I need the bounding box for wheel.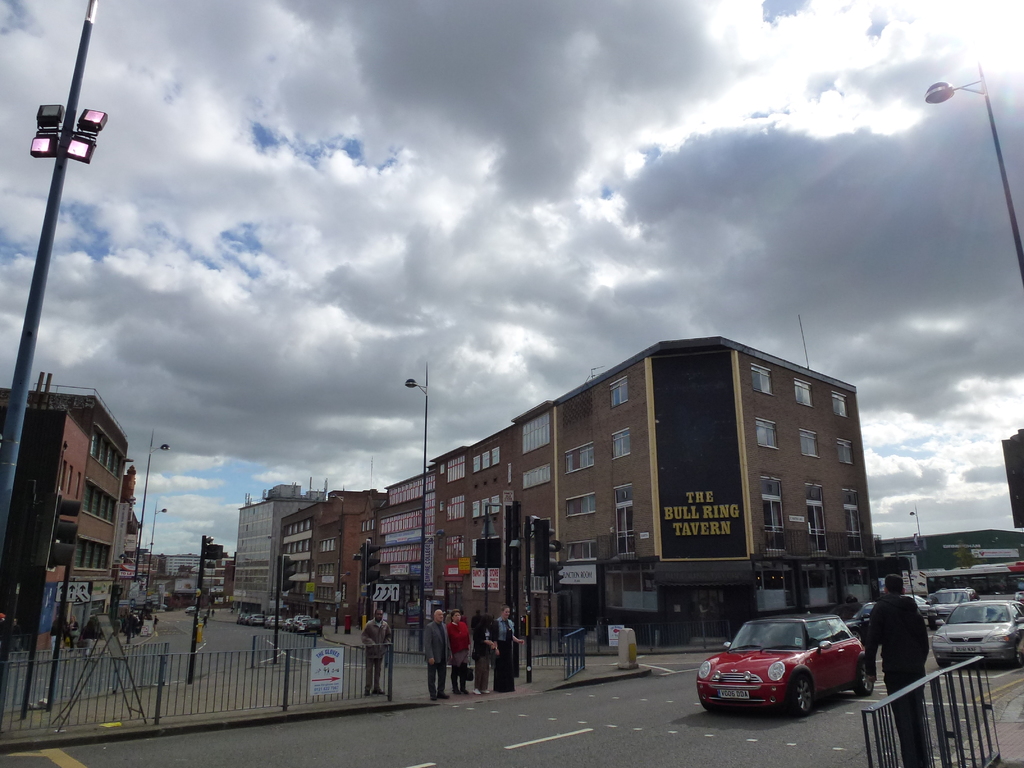
Here it is: [left=856, top=660, right=870, bottom=698].
